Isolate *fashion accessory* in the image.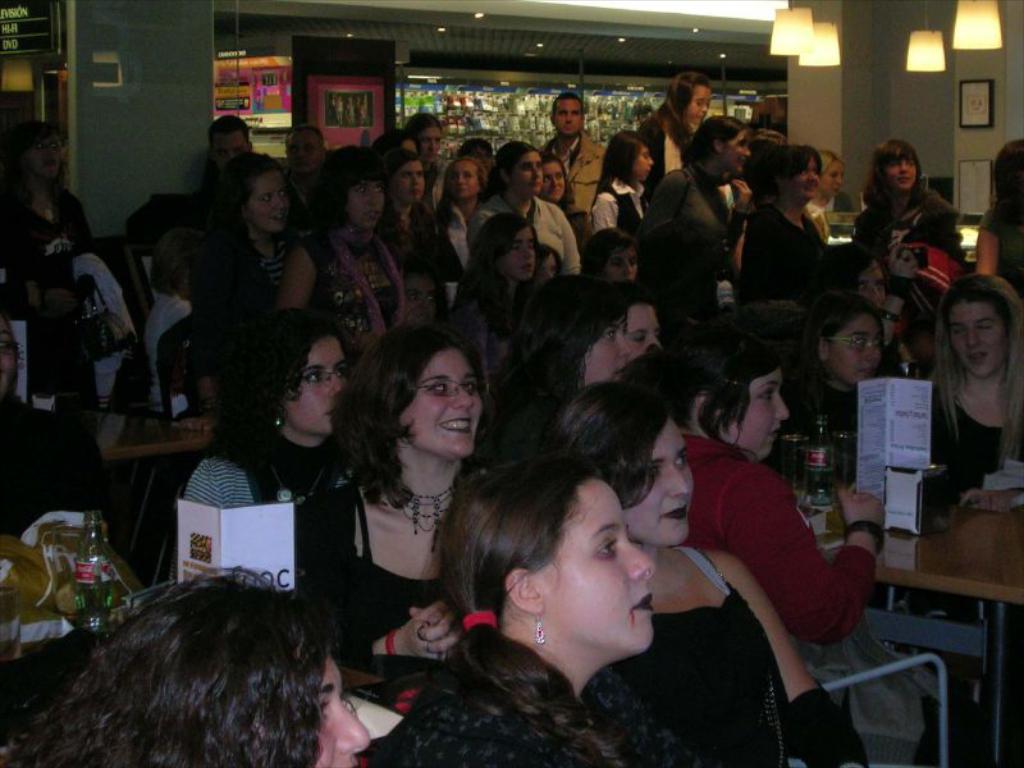
Isolated region: l=320, t=228, r=406, b=337.
